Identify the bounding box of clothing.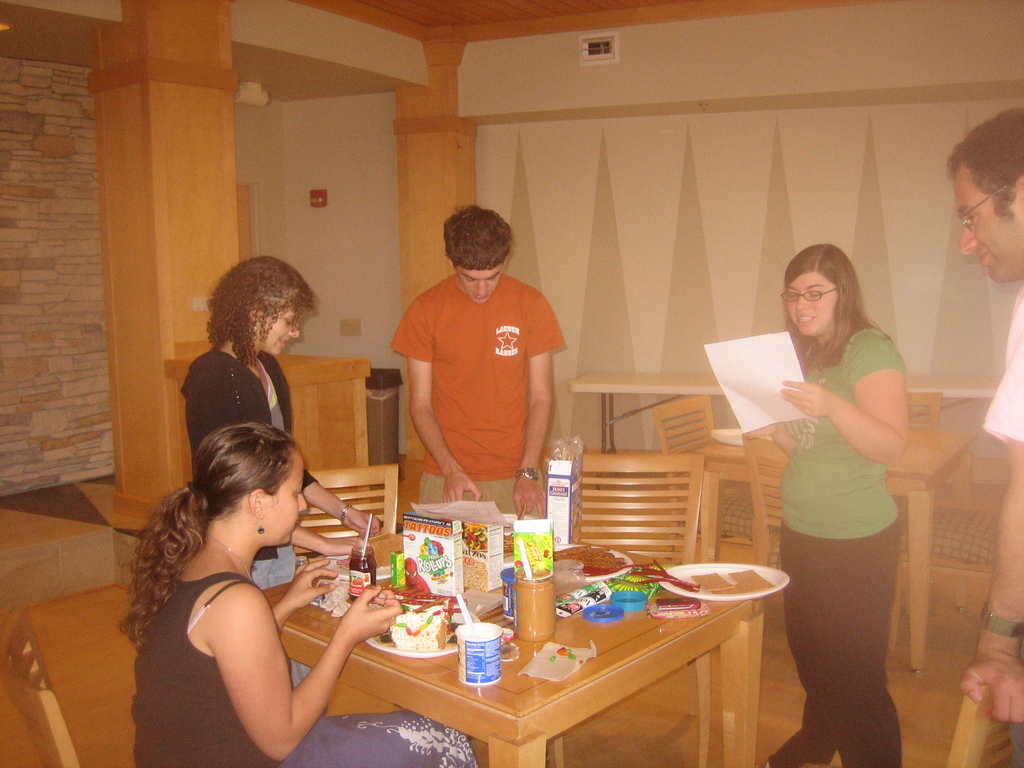
<bbox>133, 572, 484, 767</bbox>.
